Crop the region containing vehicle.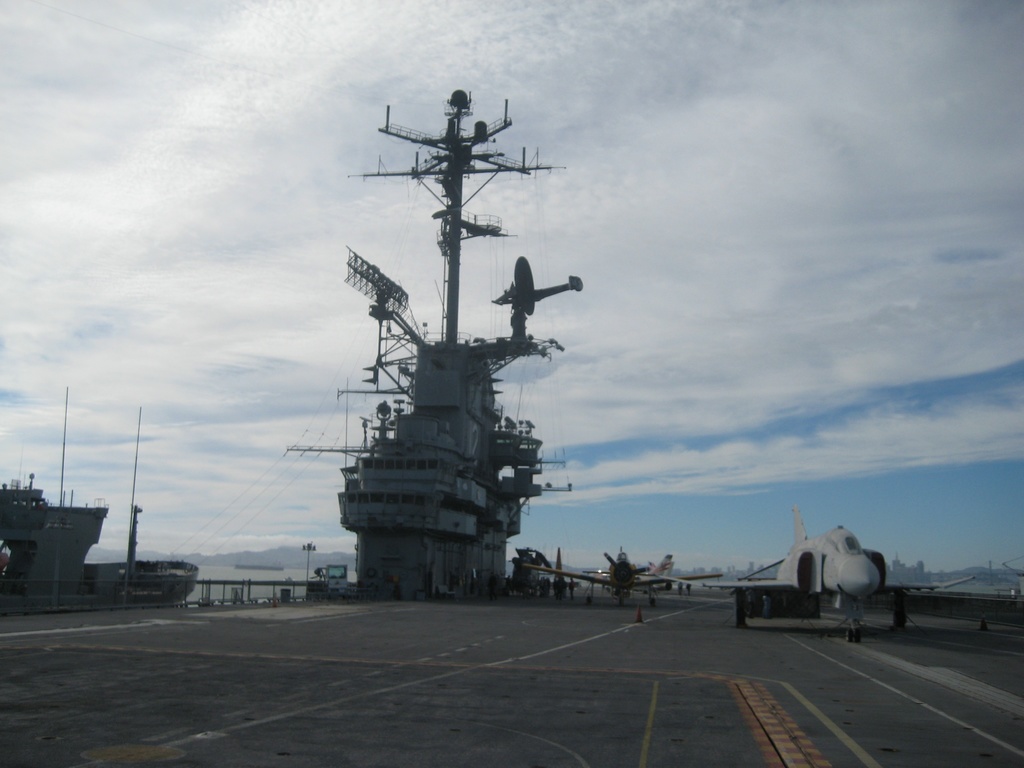
Crop region: pyautogui.locateOnScreen(0, 468, 196, 611).
